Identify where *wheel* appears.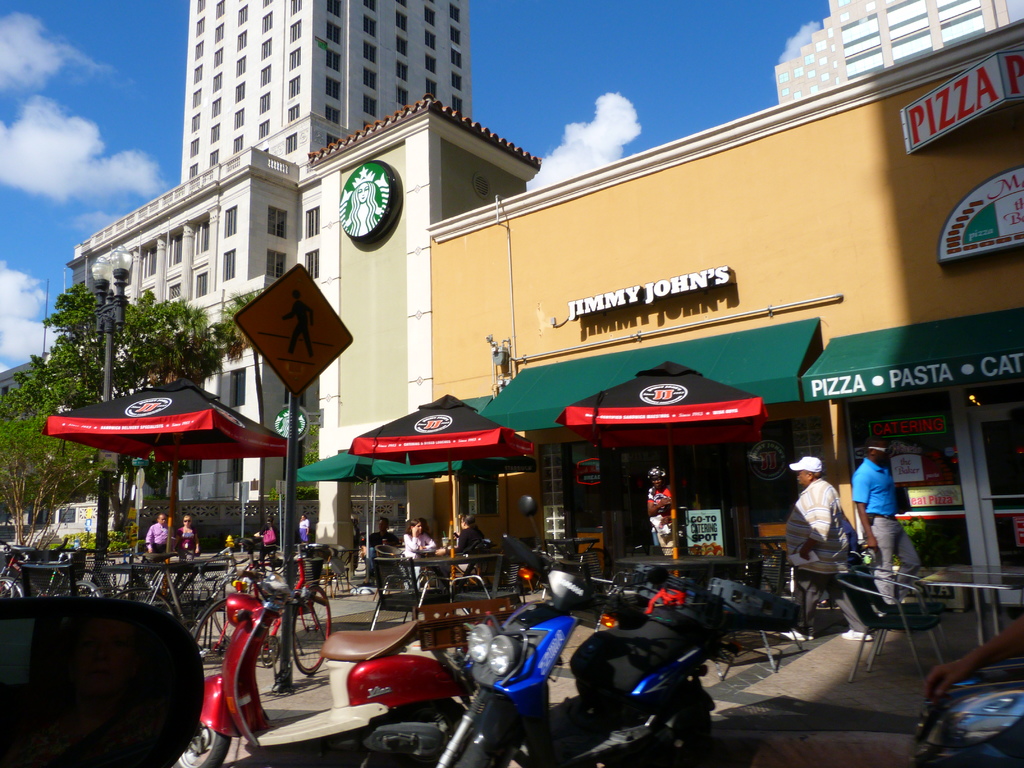
Appears at x1=294, y1=586, x2=331, y2=673.
